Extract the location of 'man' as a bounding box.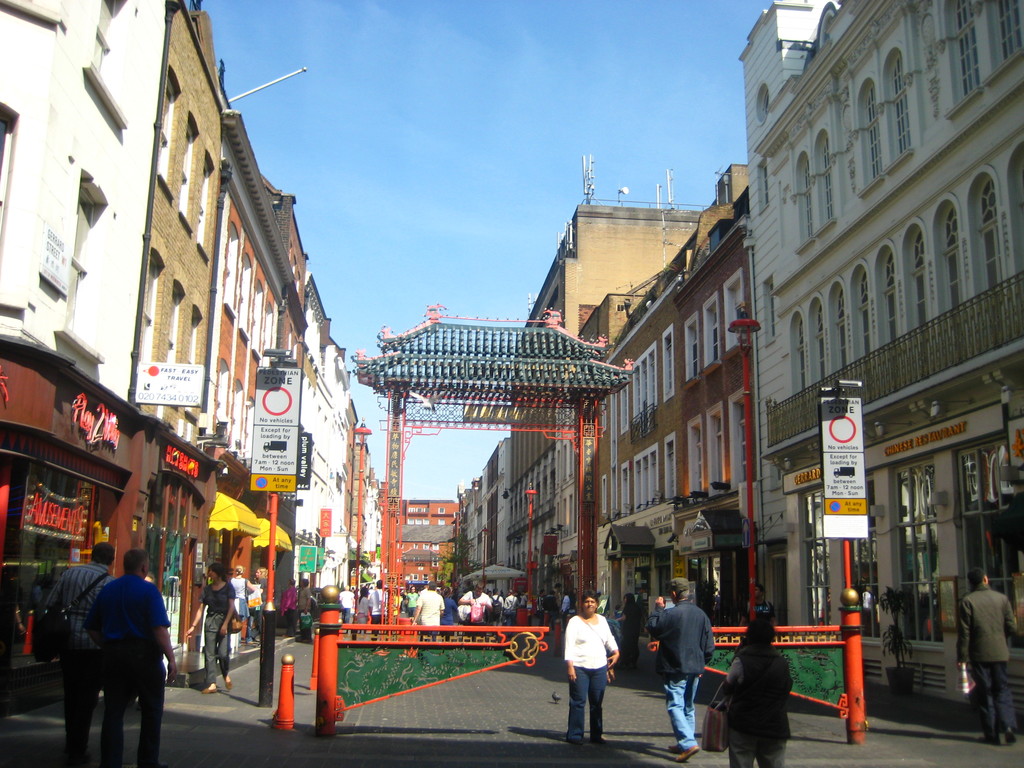
bbox=[411, 580, 445, 666].
